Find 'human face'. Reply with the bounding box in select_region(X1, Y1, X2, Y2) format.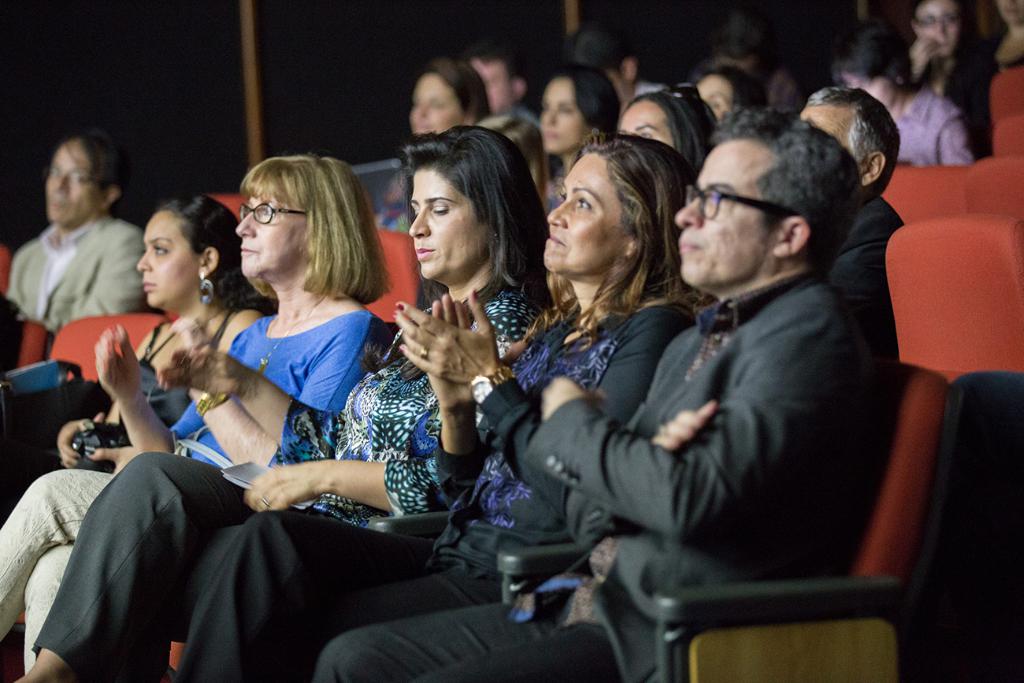
select_region(538, 78, 592, 151).
